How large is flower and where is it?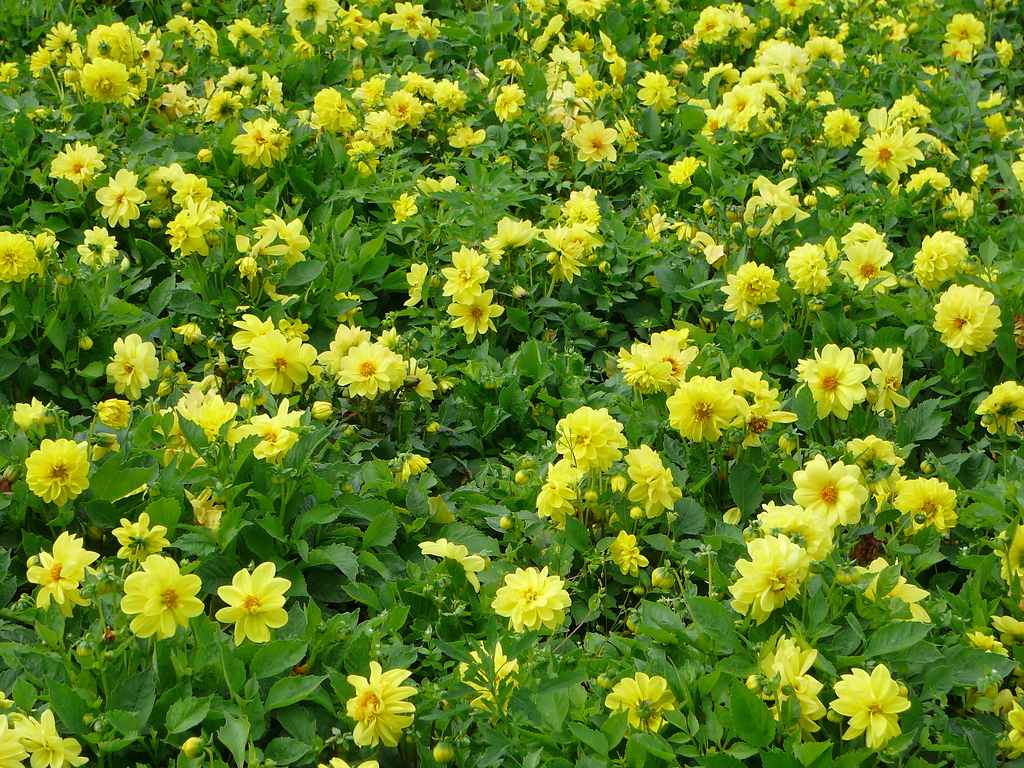
Bounding box: box=[281, 0, 335, 32].
